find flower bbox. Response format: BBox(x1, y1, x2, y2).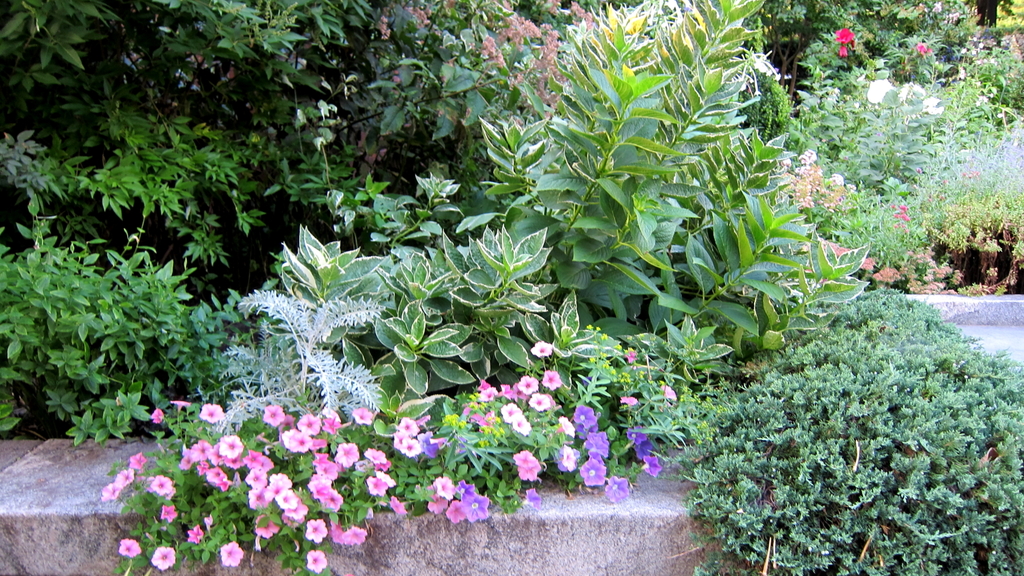
BBox(388, 497, 406, 521).
